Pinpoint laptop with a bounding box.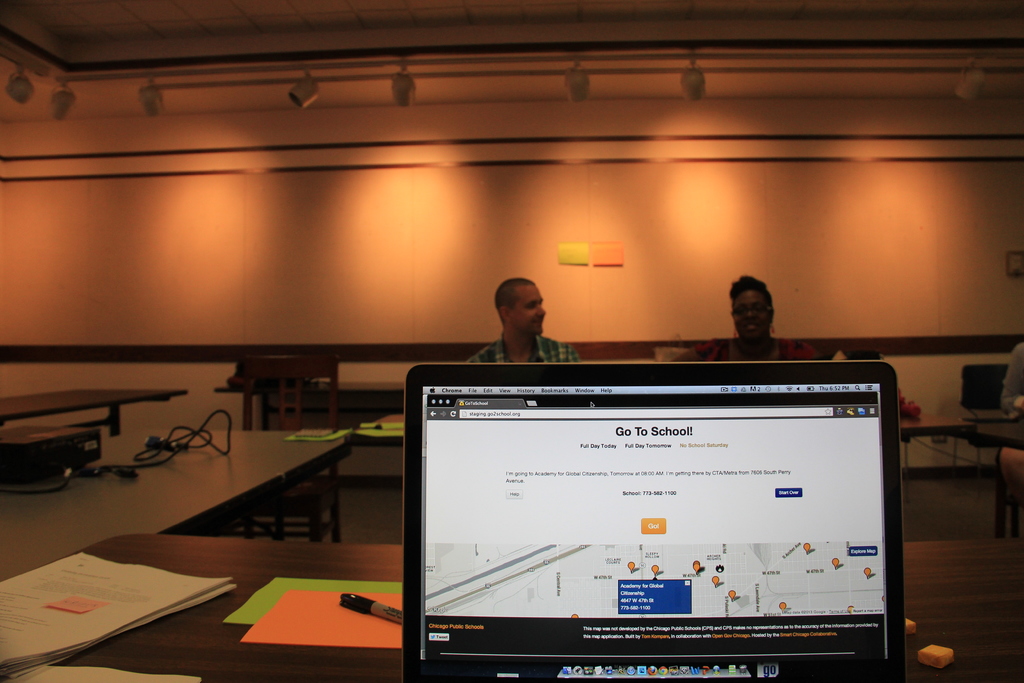
345/374/905/682.
